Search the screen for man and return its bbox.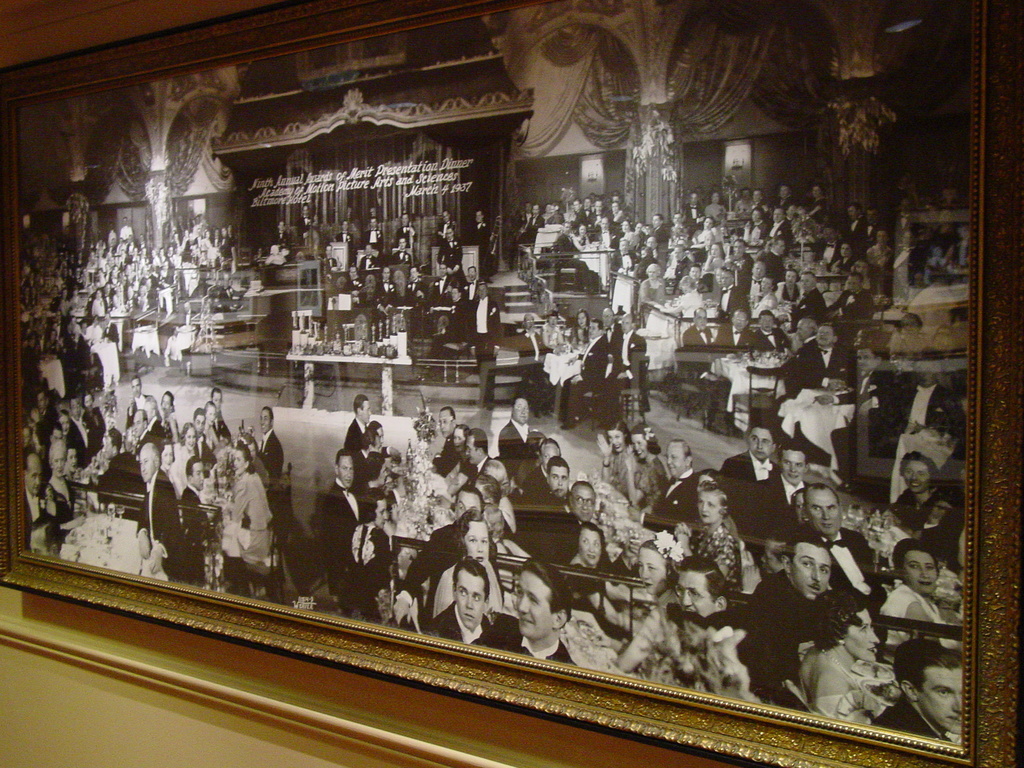
Found: box=[516, 460, 570, 564].
